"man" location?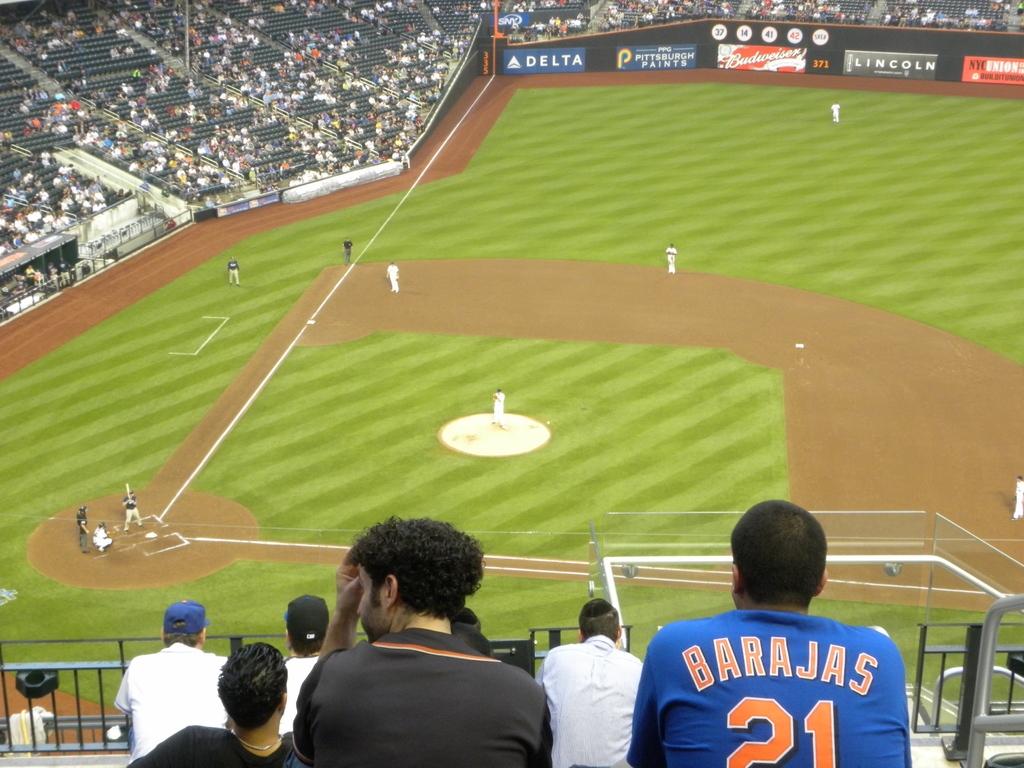
select_region(490, 388, 508, 431)
